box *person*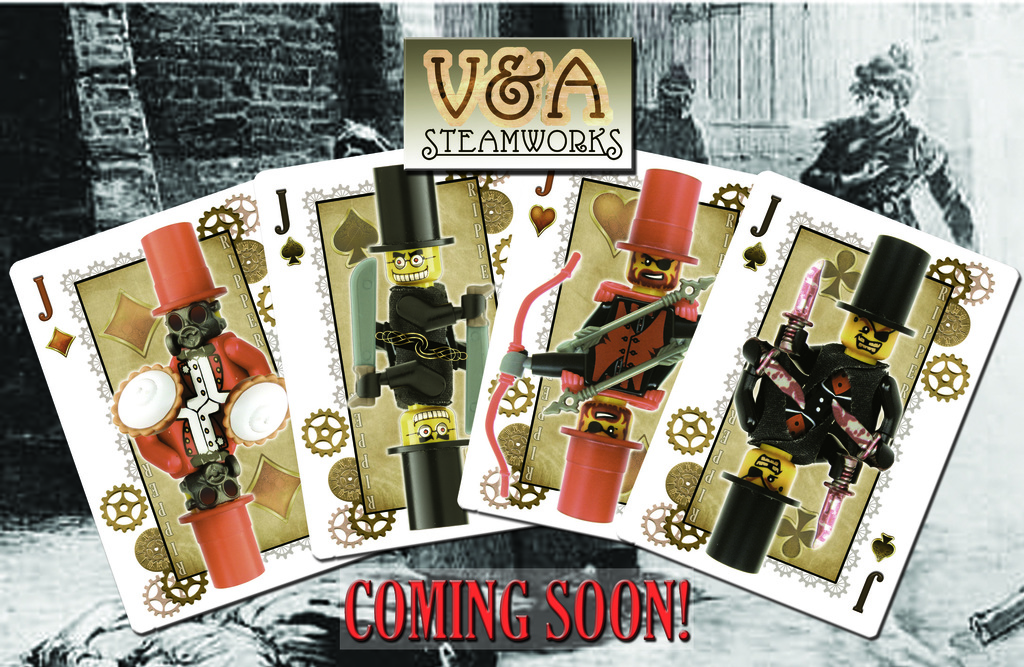
{"left": 771, "top": 237, "right": 931, "bottom": 446}
